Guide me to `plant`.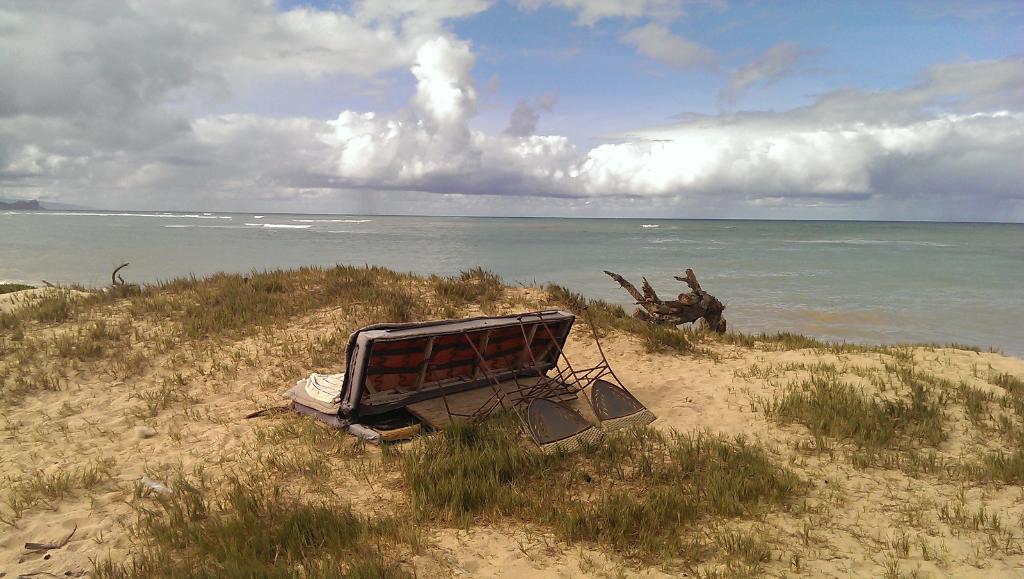
Guidance: 744 393 760 418.
